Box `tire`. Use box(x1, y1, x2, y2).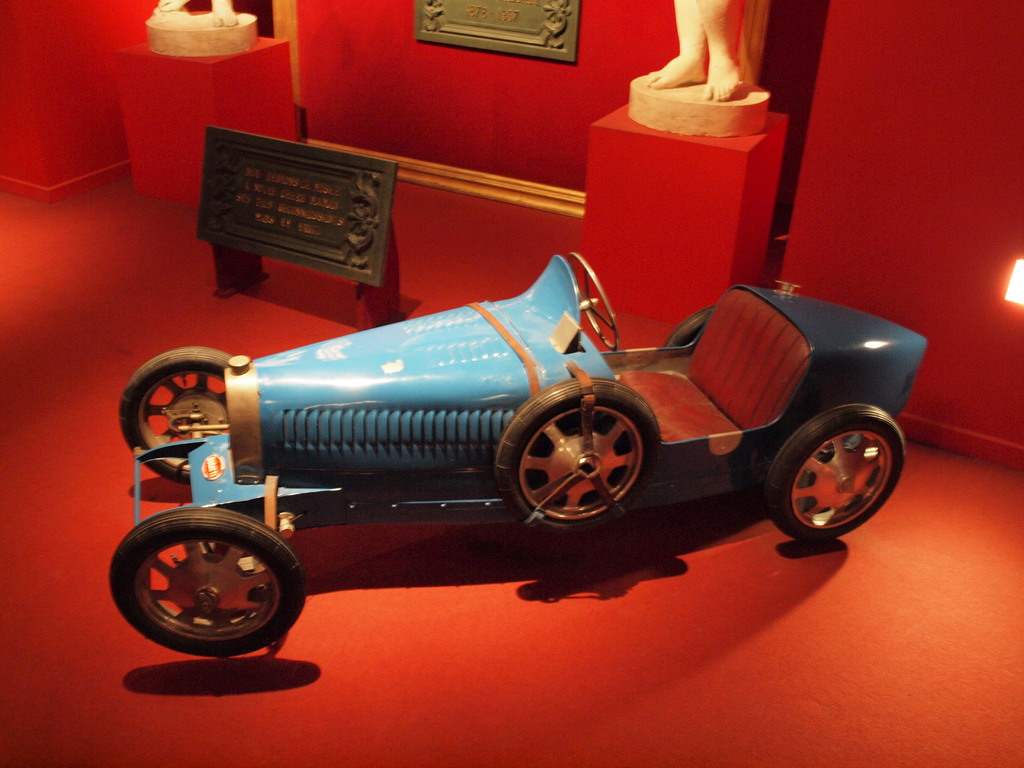
box(492, 369, 663, 524).
